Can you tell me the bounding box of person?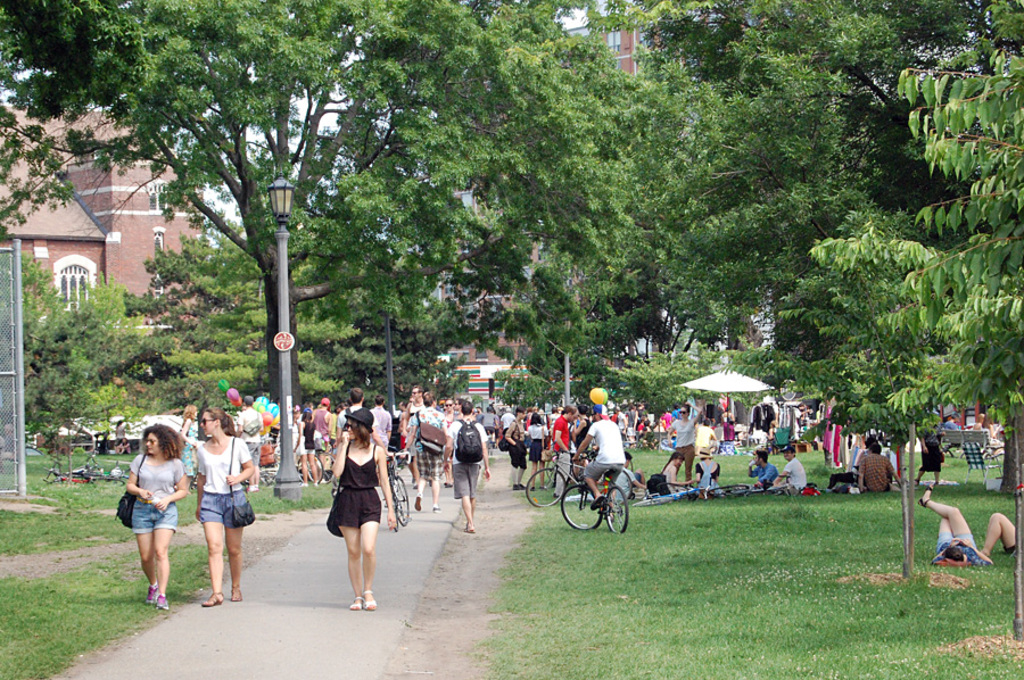
667:401:701:489.
